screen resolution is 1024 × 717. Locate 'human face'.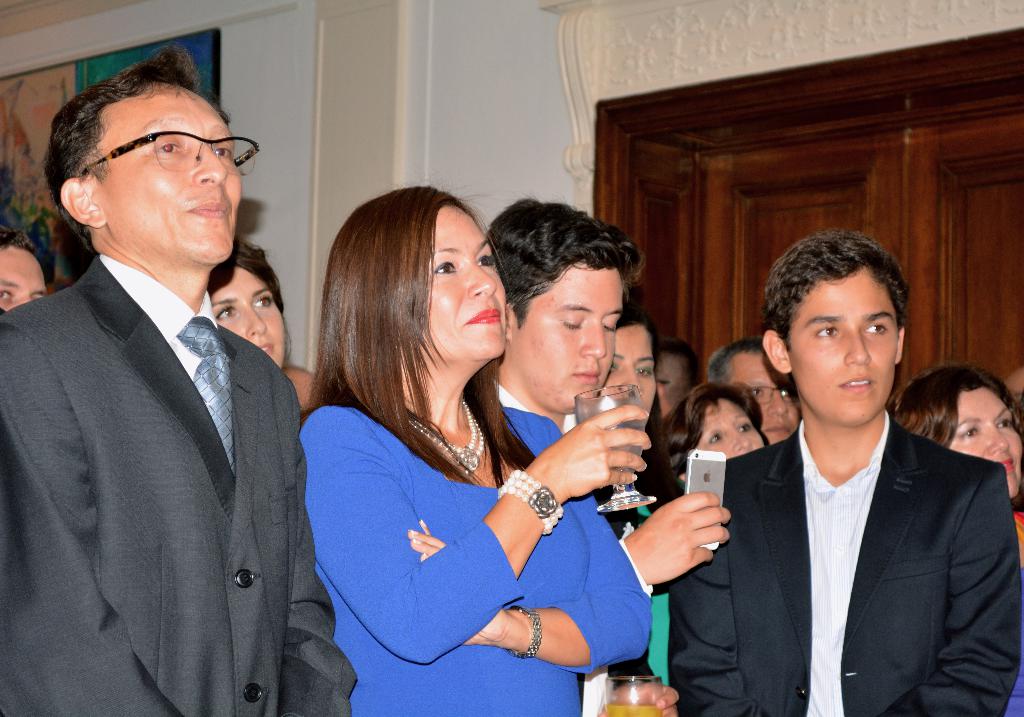
BBox(790, 269, 898, 428).
